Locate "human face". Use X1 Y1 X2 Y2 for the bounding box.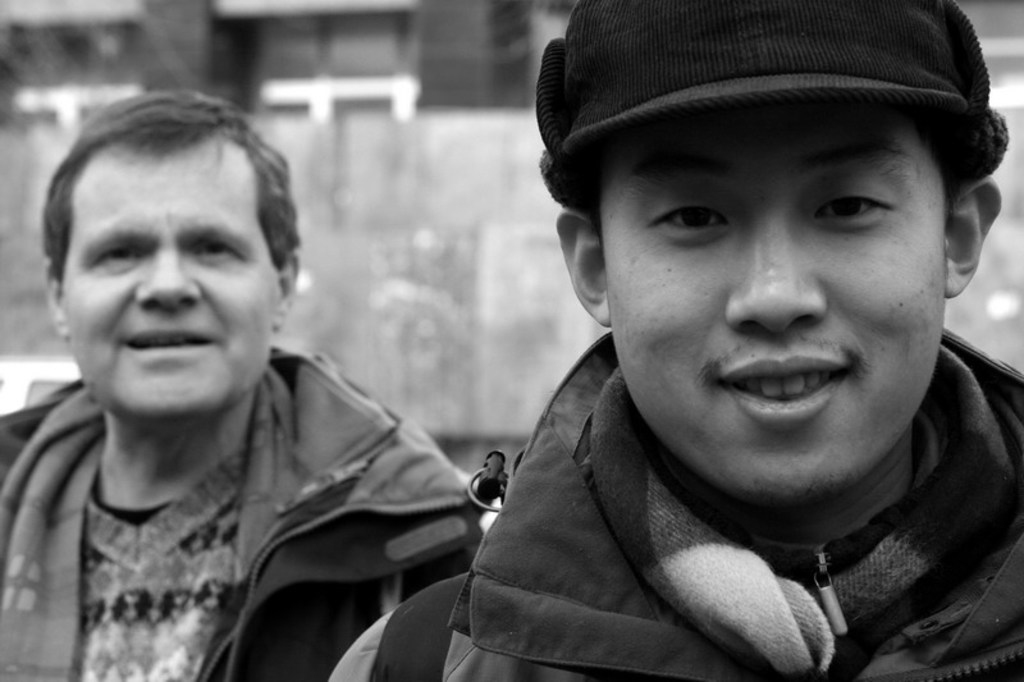
602 104 942 488.
